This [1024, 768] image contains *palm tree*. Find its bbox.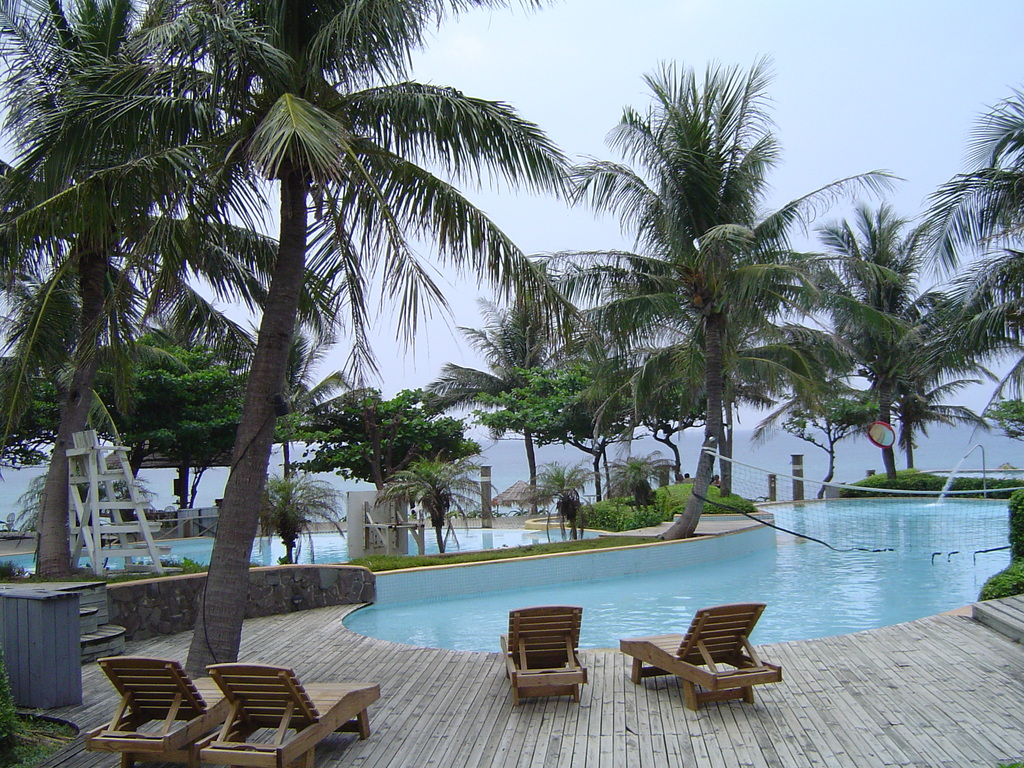
[954, 97, 1023, 520].
